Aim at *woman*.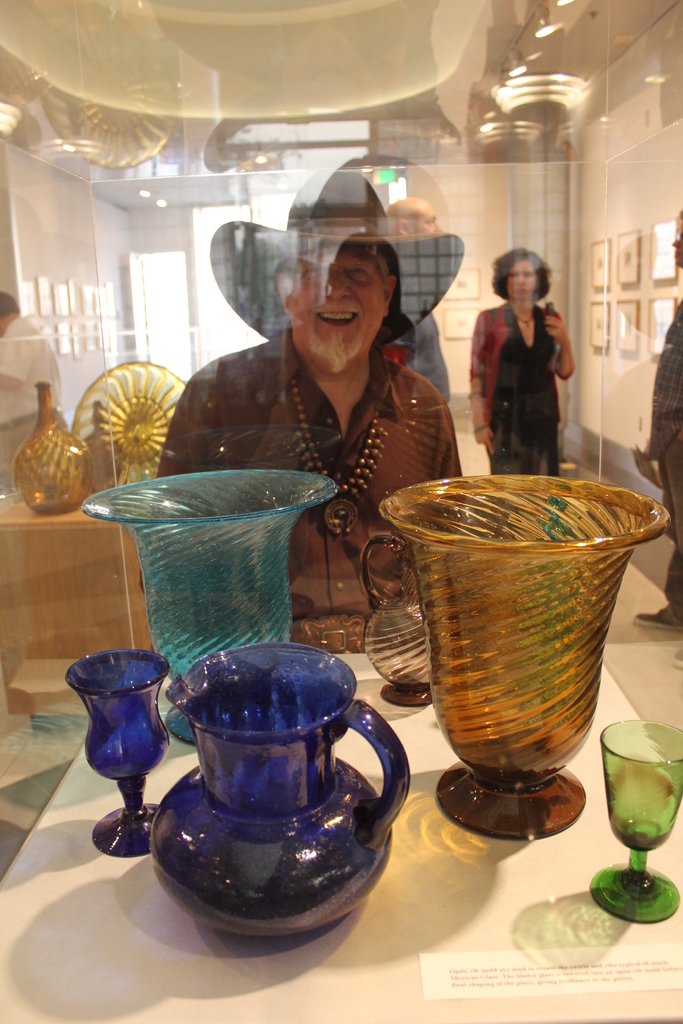
Aimed at region(471, 244, 579, 479).
